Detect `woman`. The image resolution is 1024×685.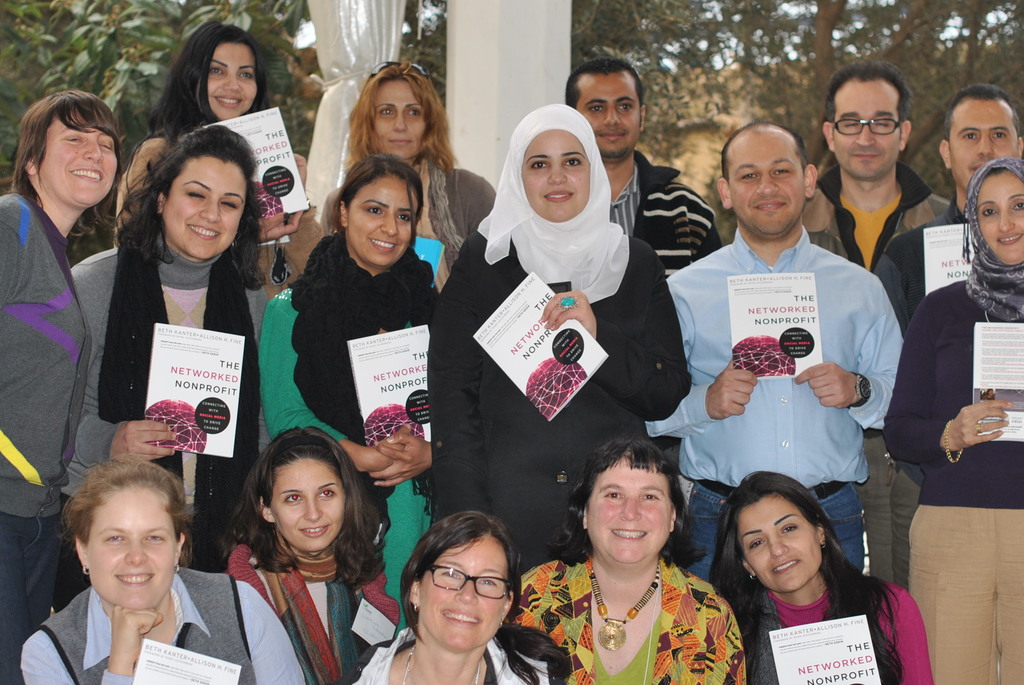
210:425:391:684.
